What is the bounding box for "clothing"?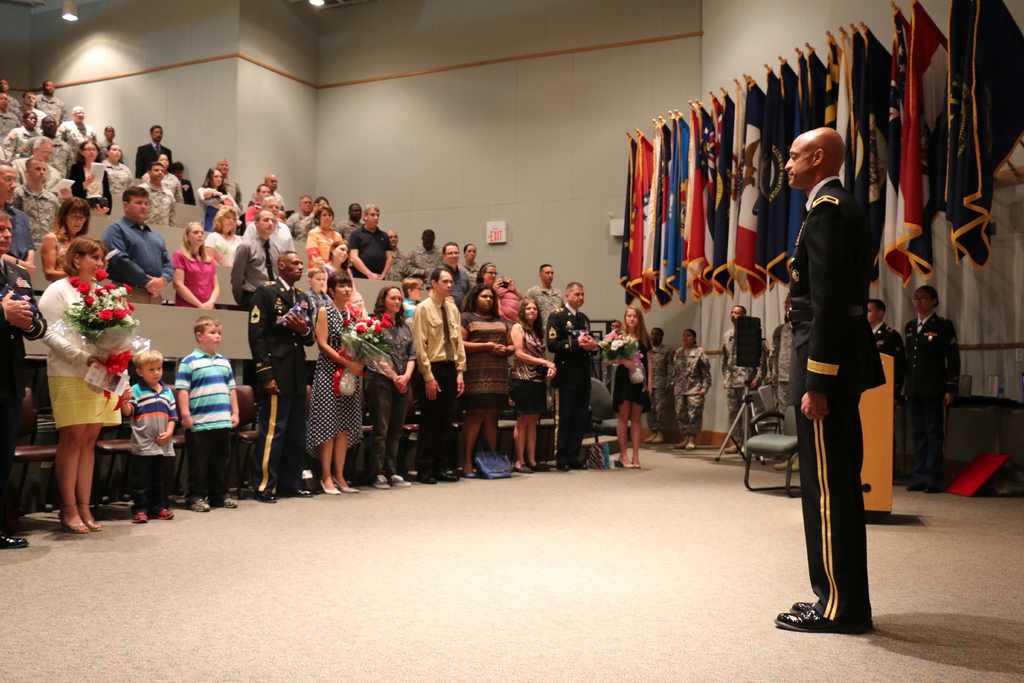
(98, 167, 136, 192).
